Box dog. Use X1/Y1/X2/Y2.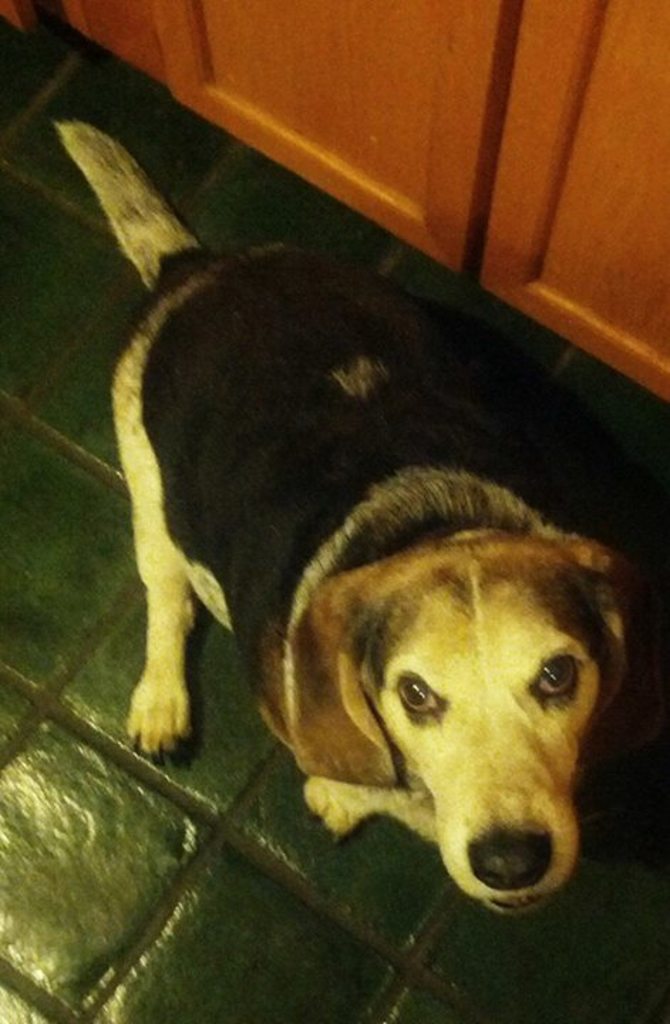
46/118/644/923.
